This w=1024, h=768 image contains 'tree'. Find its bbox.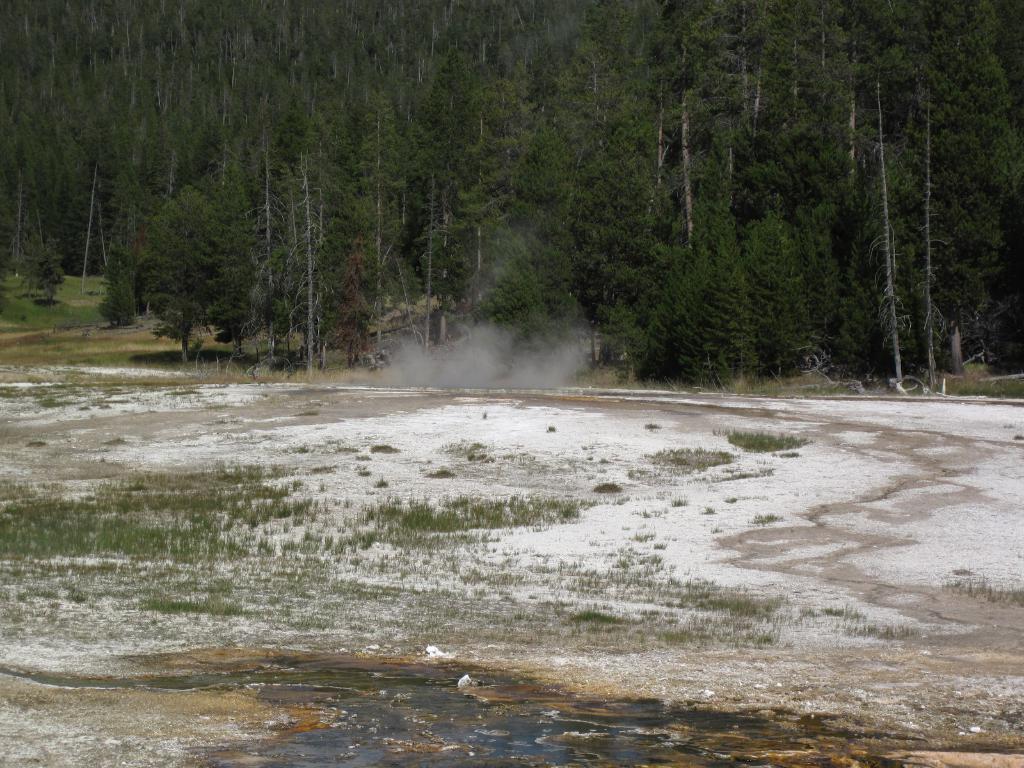
Rect(282, 156, 324, 369).
